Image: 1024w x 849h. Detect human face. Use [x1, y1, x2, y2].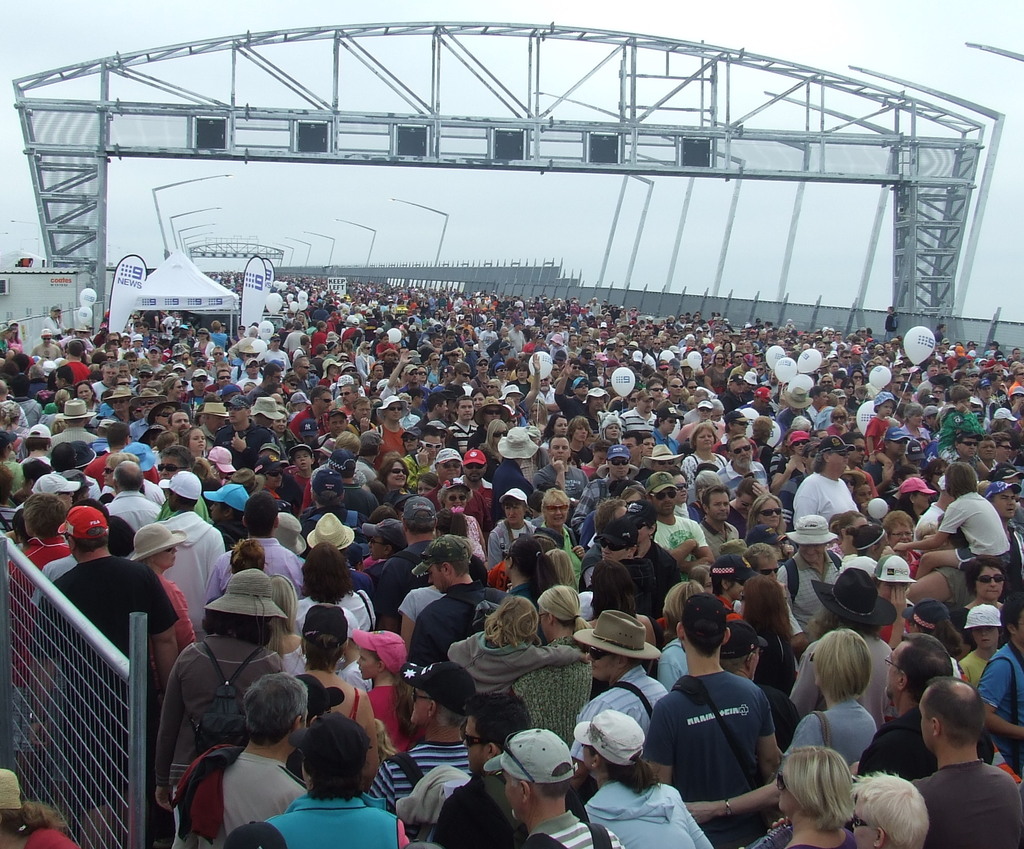
[248, 360, 259, 375].
